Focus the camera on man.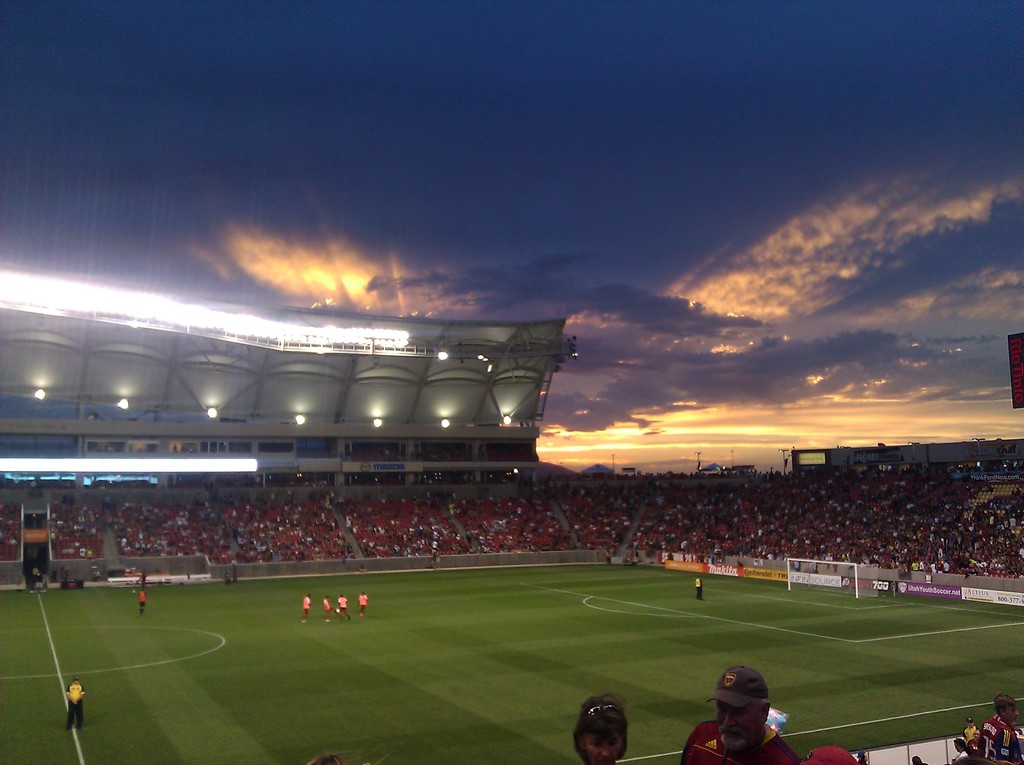
Focus region: select_region(964, 713, 978, 743).
